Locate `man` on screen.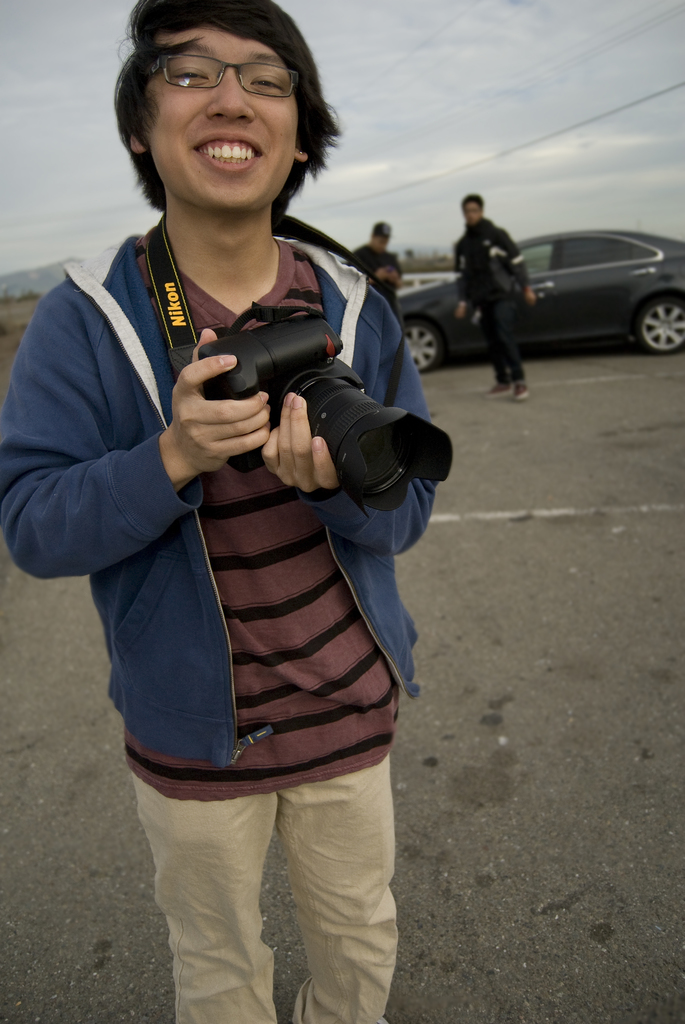
On screen at bbox(349, 218, 404, 319).
